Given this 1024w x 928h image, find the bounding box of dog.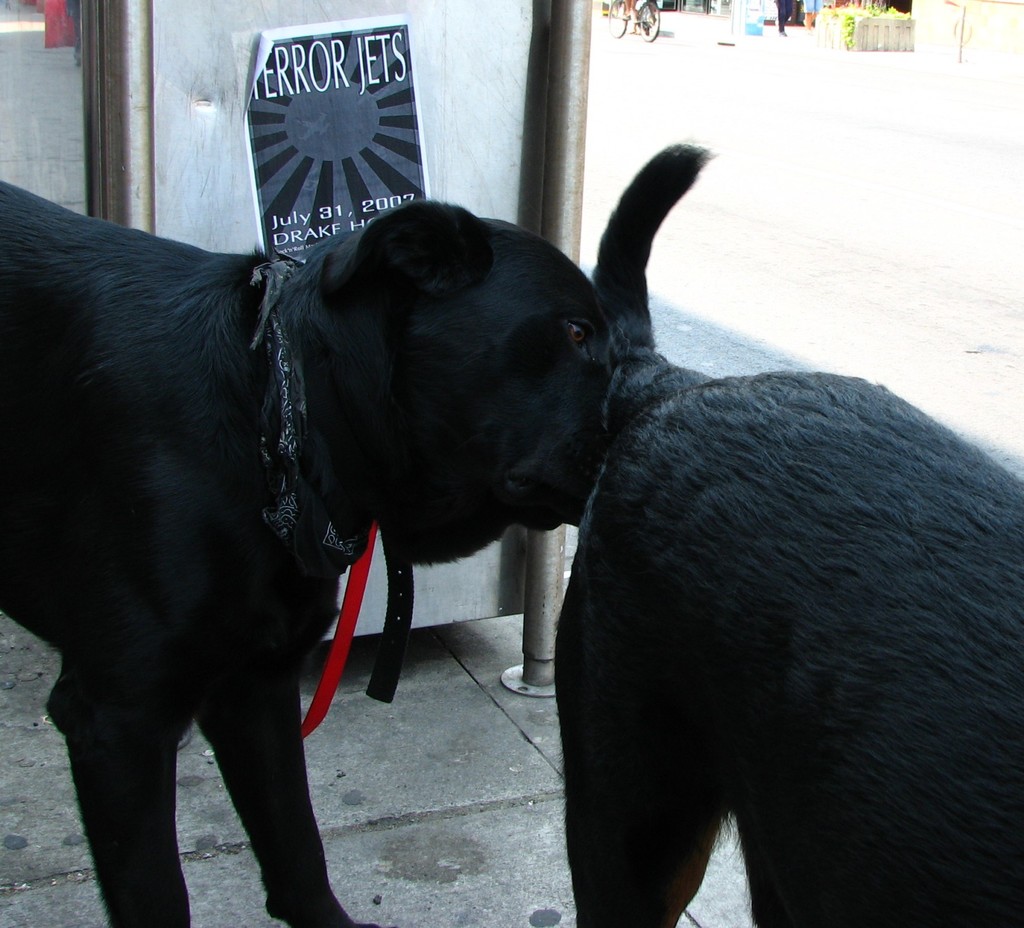
(553,142,1023,927).
